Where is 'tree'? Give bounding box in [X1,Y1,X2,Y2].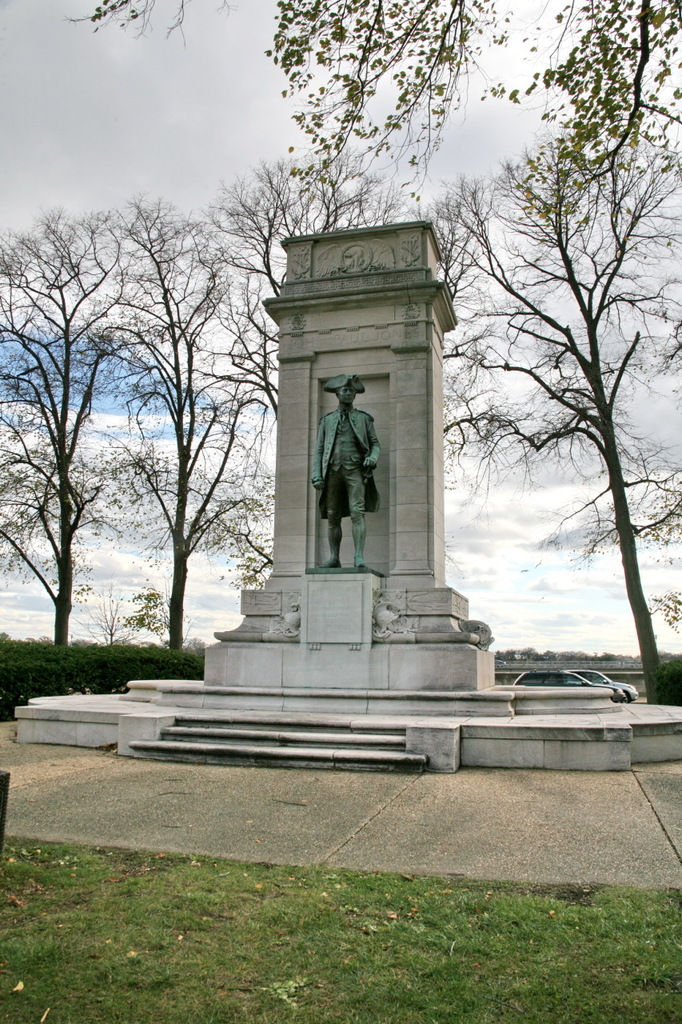
[201,119,457,478].
